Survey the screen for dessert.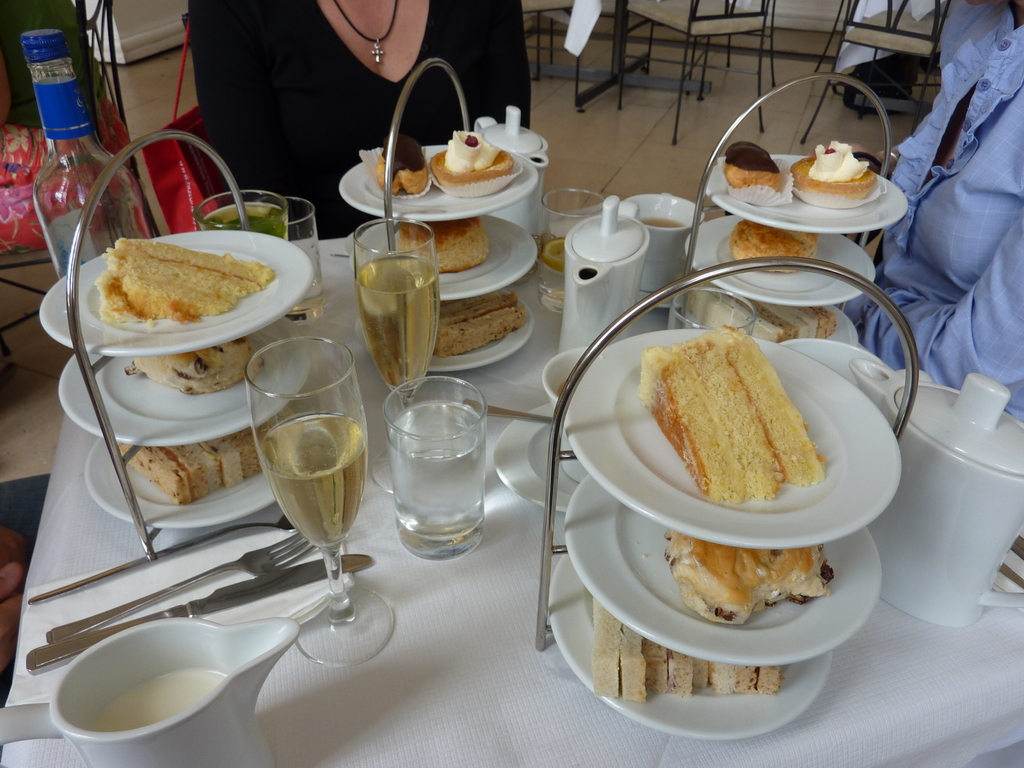
Survey found: [725, 141, 782, 199].
